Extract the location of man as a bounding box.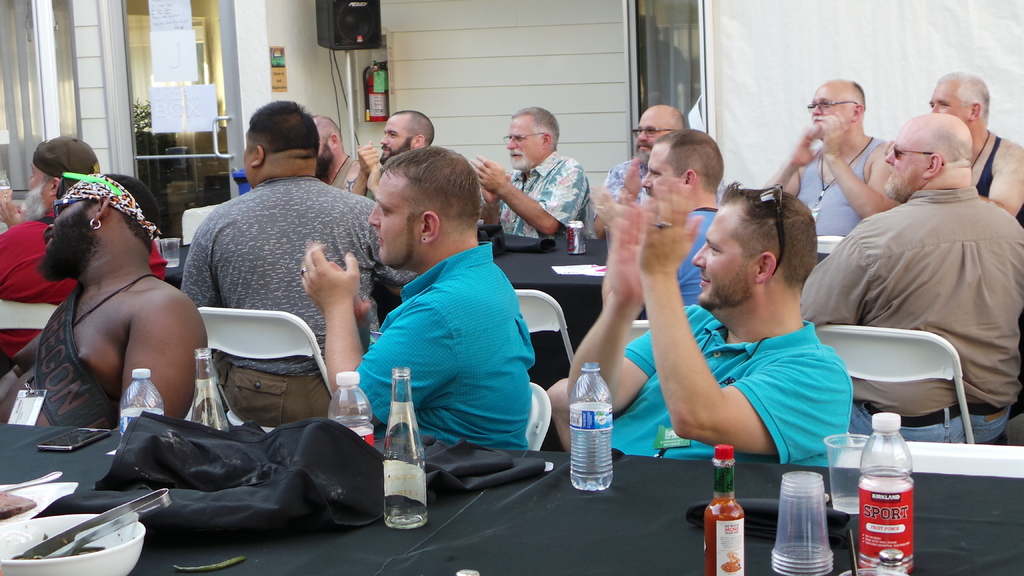
Rect(601, 104, 706, 209).
